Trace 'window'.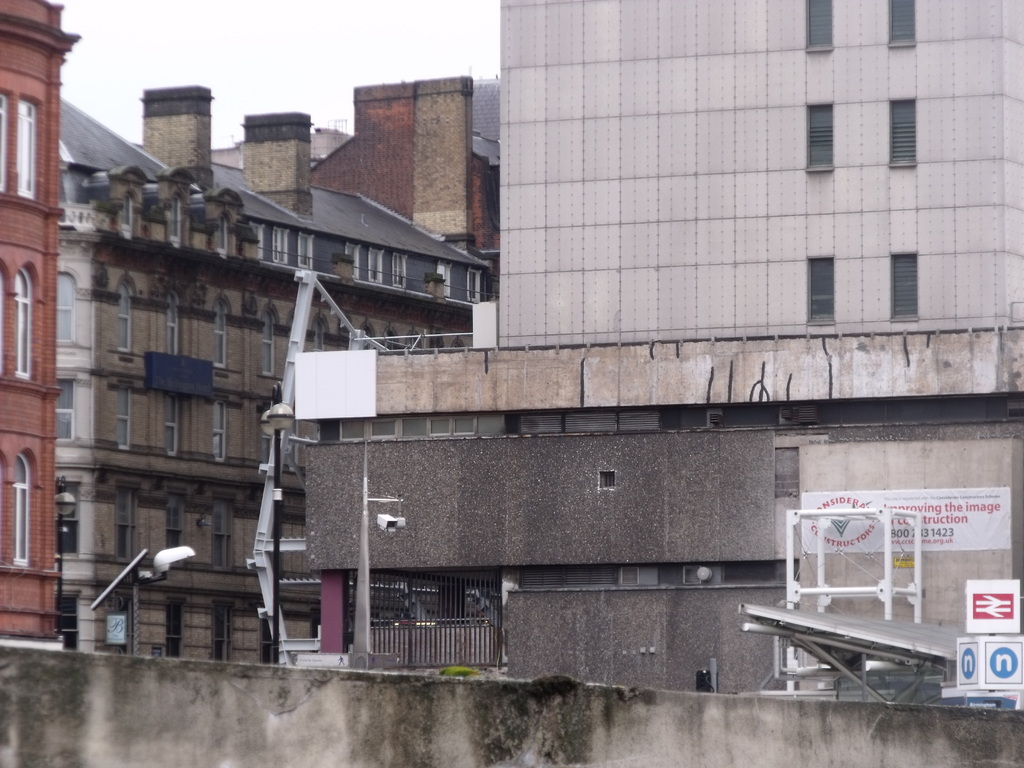
Traced to bbox=[164, 392, 179, 456].
